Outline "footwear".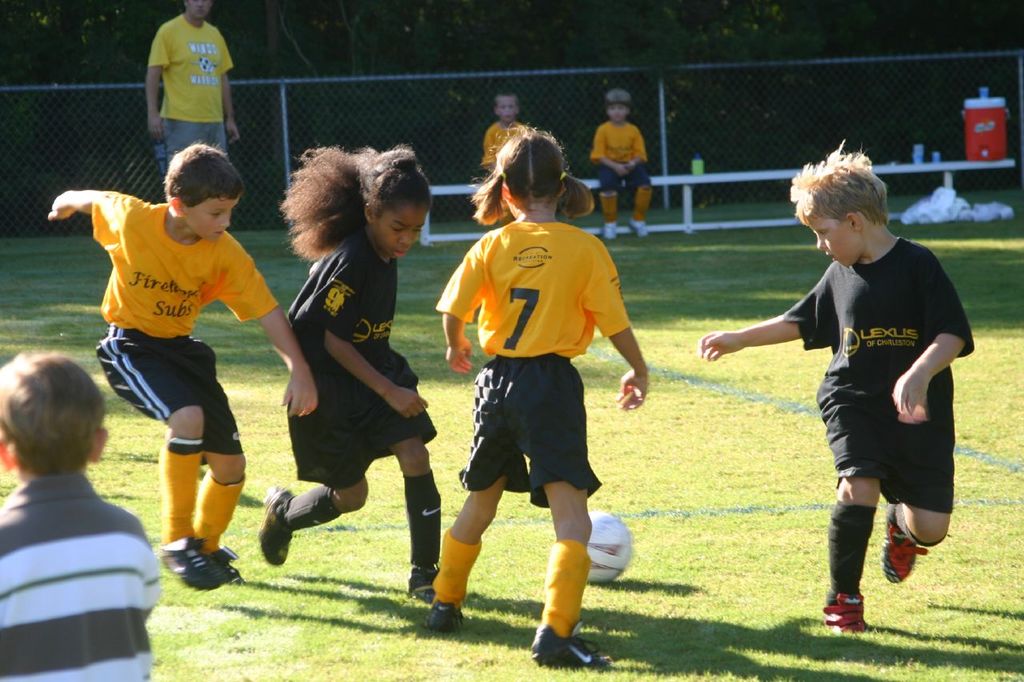
Outline: box=[209, 545, 241, 581].
